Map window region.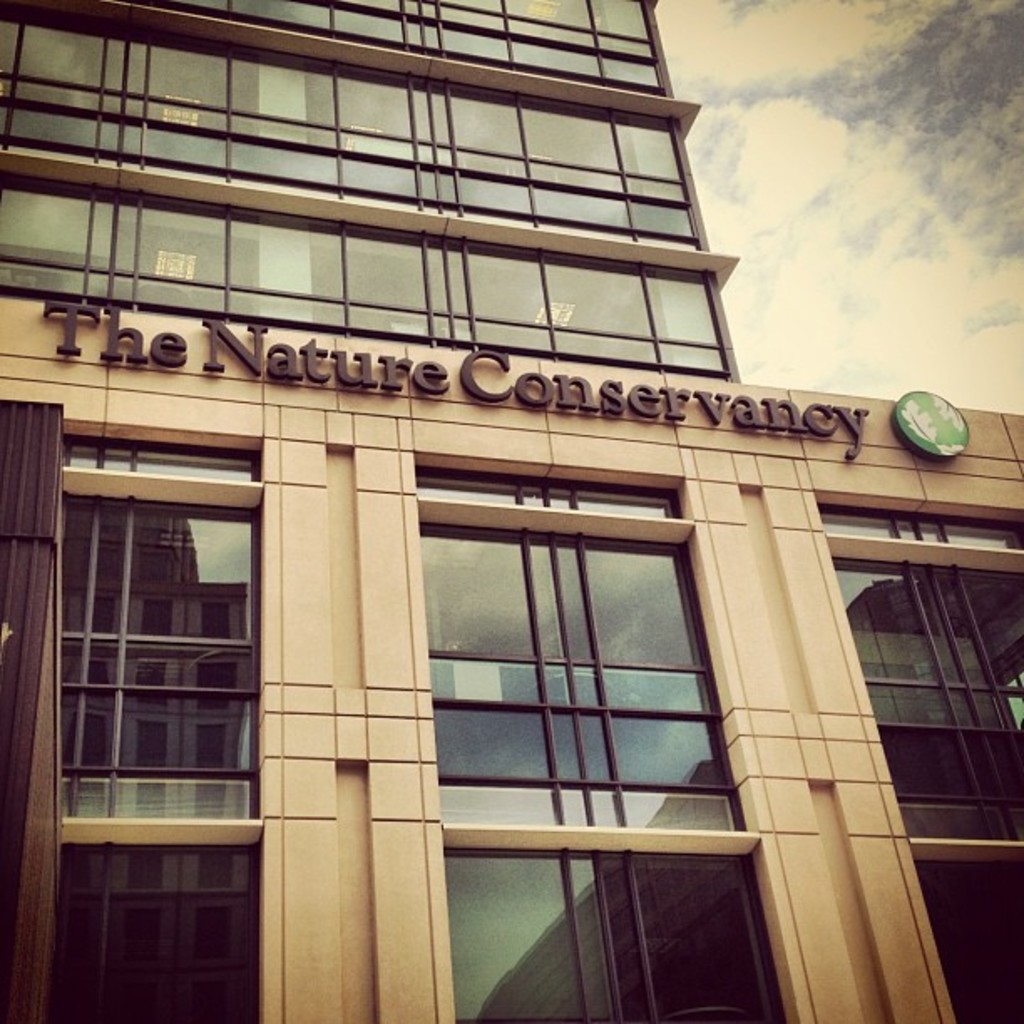
Mapped to (0, 167, 735, 378).
